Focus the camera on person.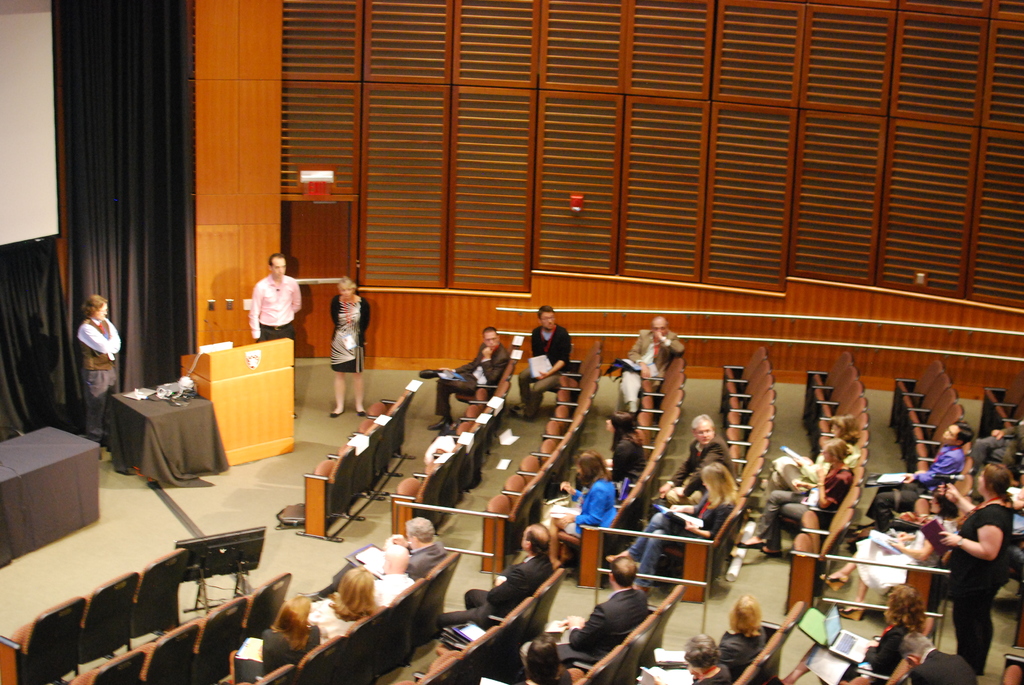
Focus region: box(233, 598, 323, 684).
